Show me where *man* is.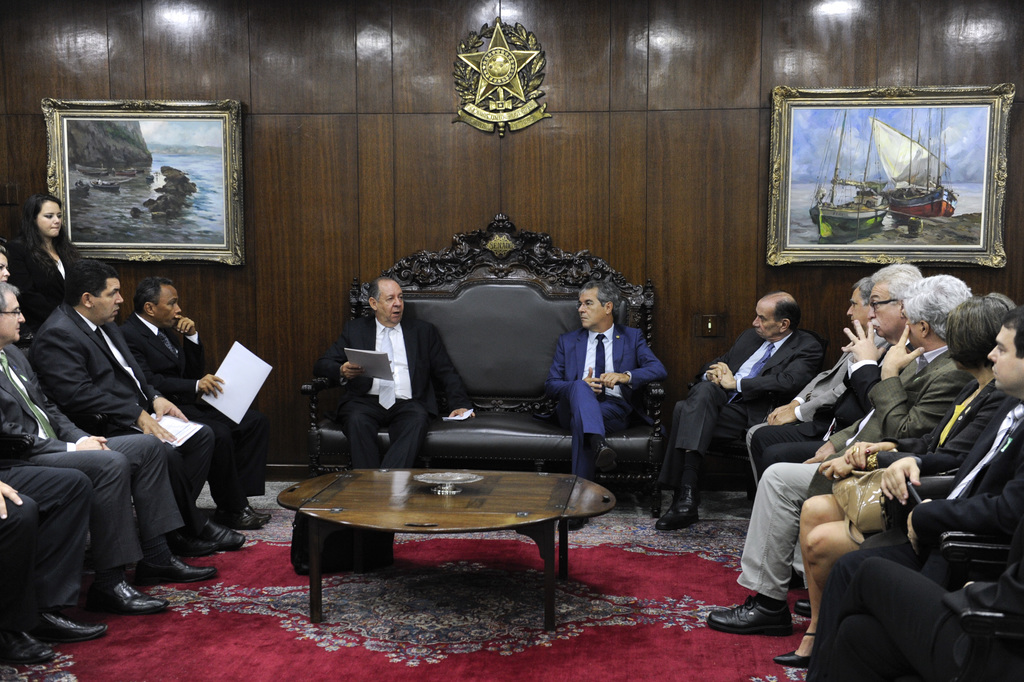
*man* is at crop(0, 460, 96, 669).
